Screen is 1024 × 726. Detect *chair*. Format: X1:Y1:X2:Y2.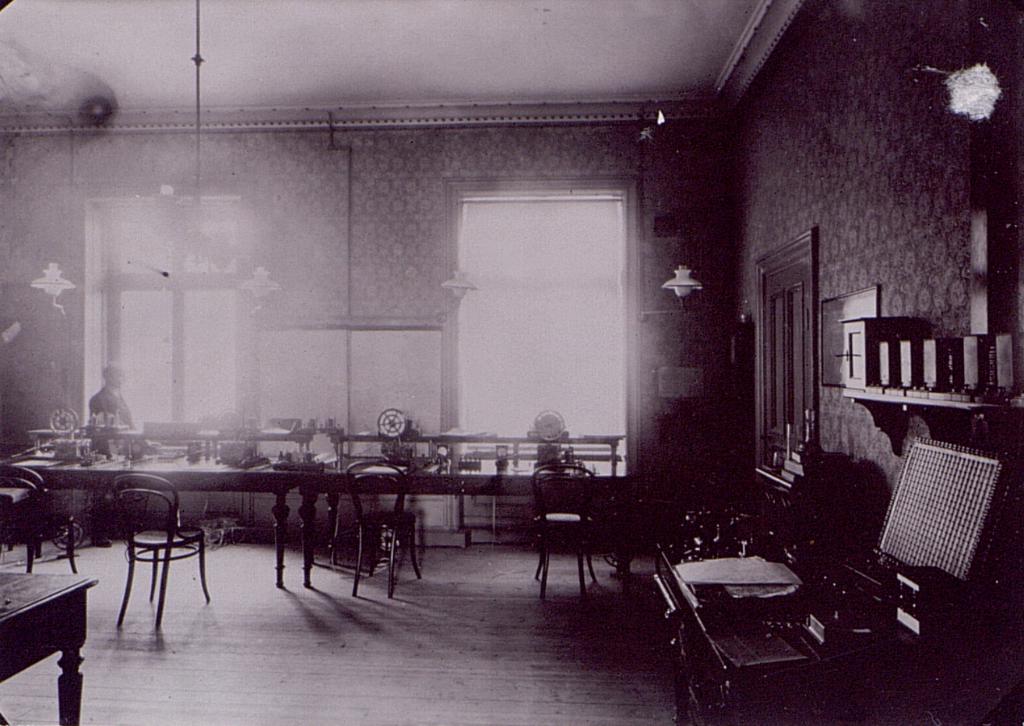
350:459:426:594.
